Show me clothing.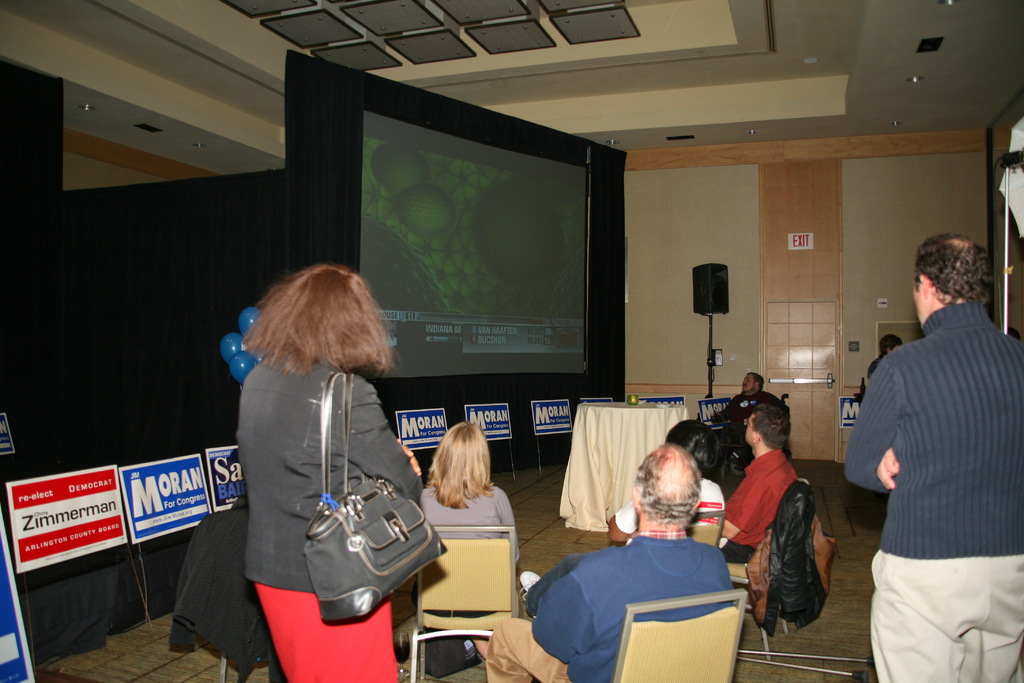
clothing is here: [left=858, top=266, right=1006, bottom=675].
